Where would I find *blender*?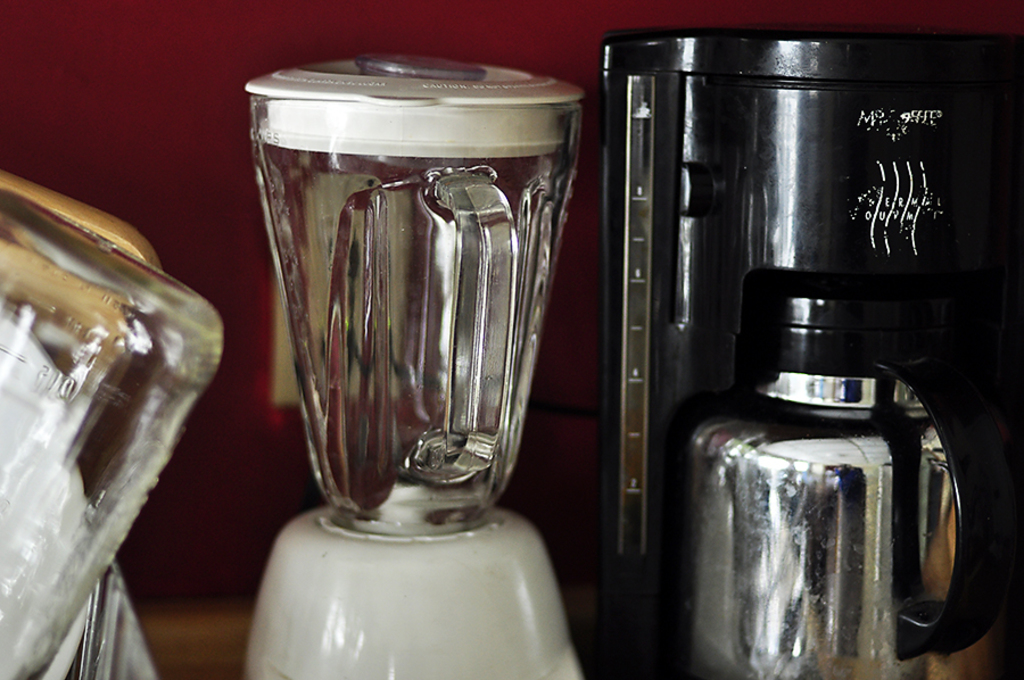
At 600/32/1006/679.
